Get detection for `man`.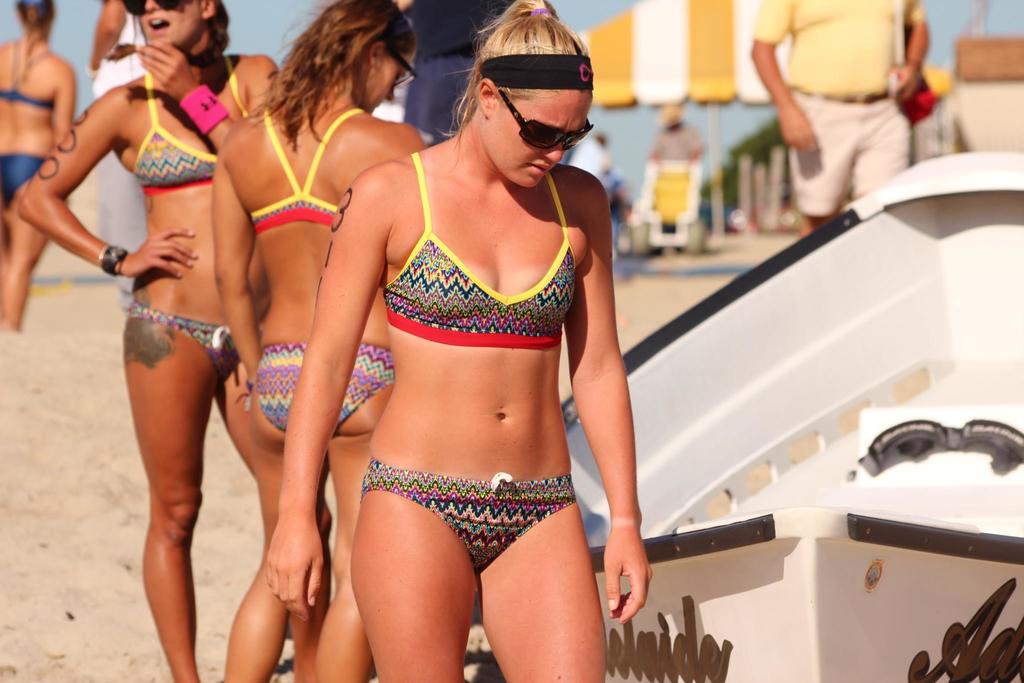
Detection: (x1=399, y1=0, x2=522, y2=142).
